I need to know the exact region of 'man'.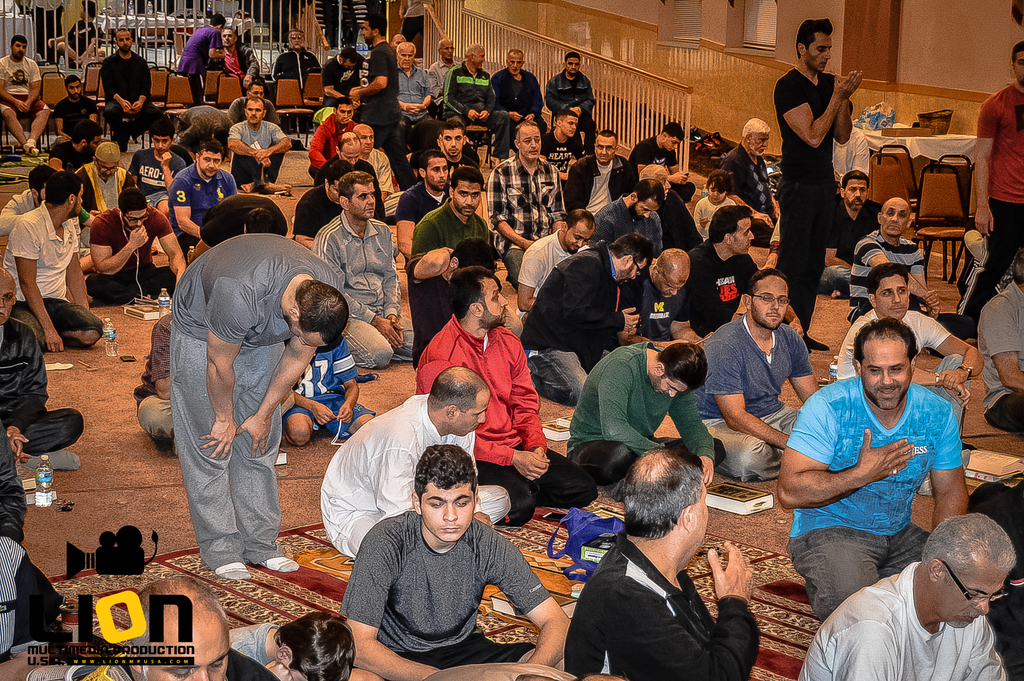
Region: (351, 13, 395, 130).
